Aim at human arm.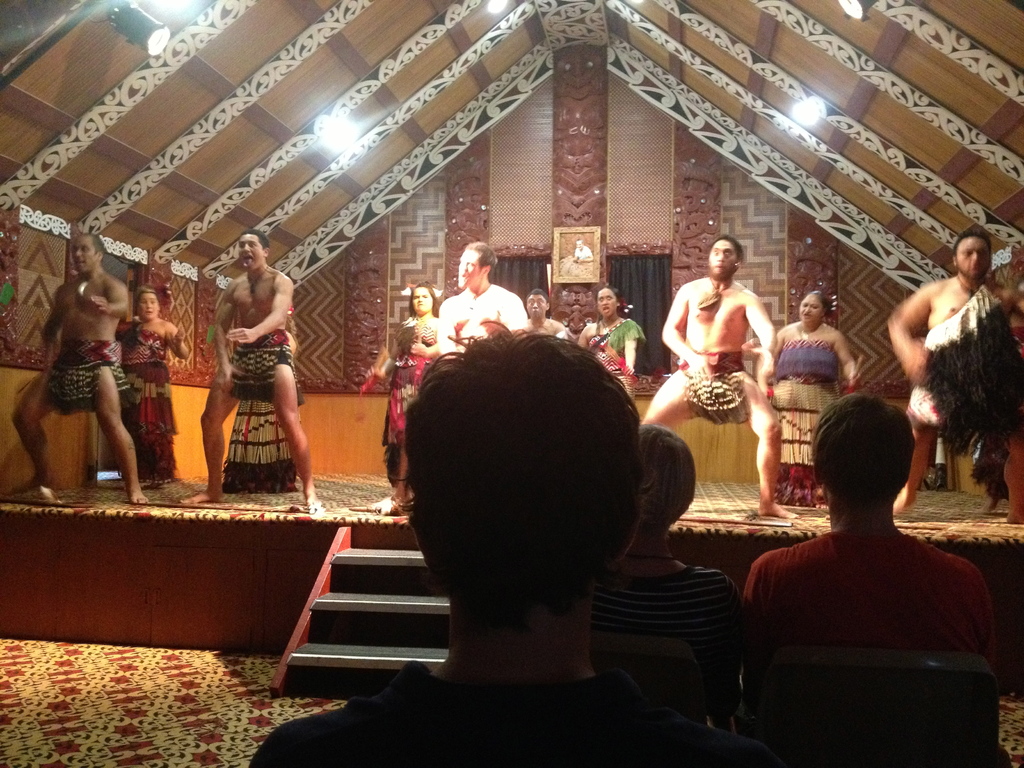
Aimed at (829, 336, 847, 373).
